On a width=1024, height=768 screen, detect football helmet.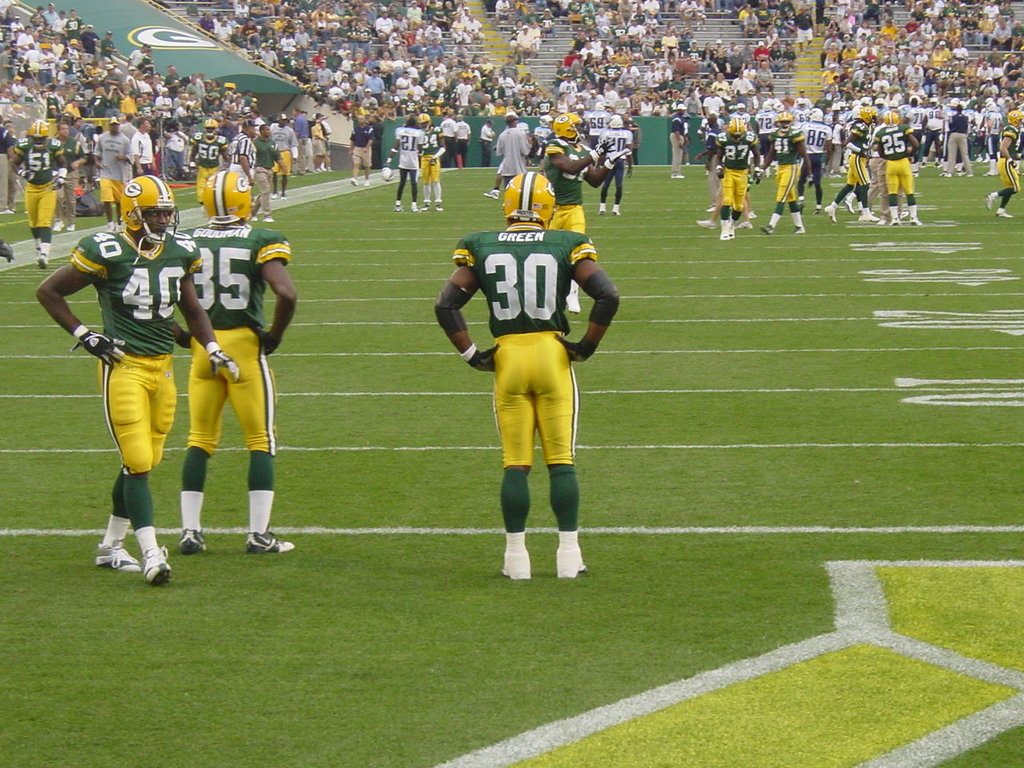
200:170:250:226.
